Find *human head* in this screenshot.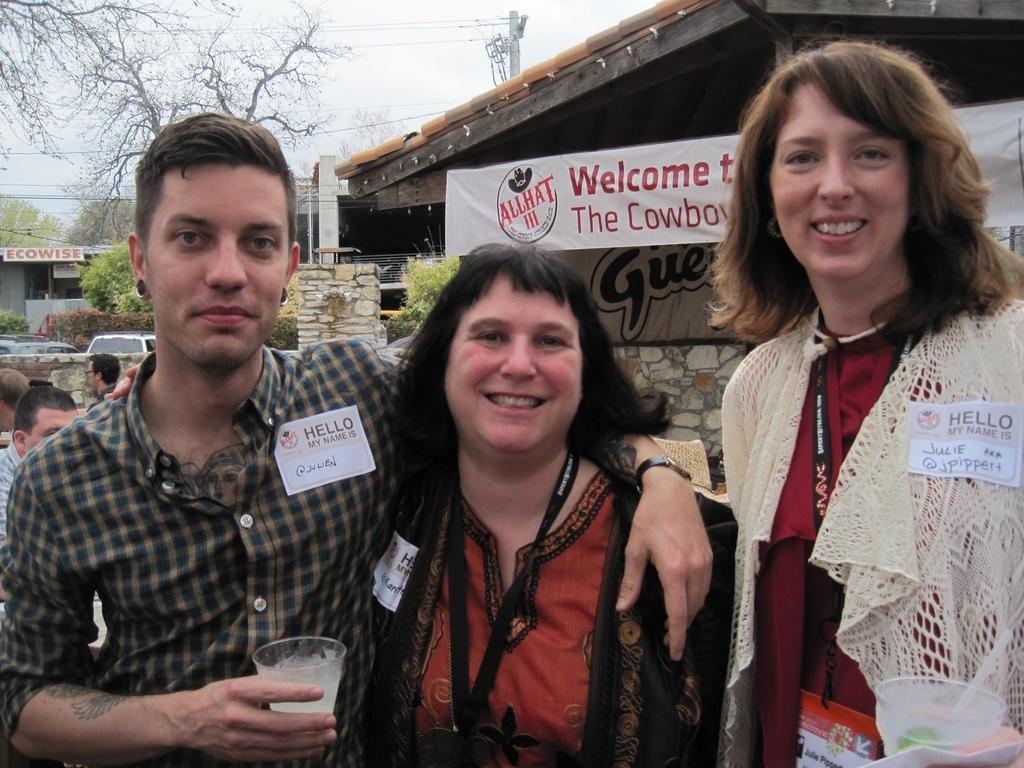
The bounding box for *human head* is x1=393 y1=242 x2=673 y2=459.
